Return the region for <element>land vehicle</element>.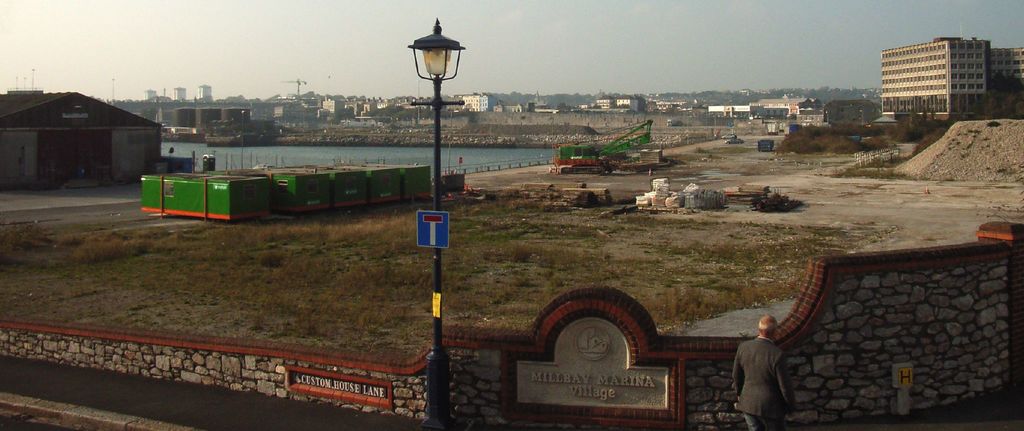
bbox=(766, 121, 778, 135).
